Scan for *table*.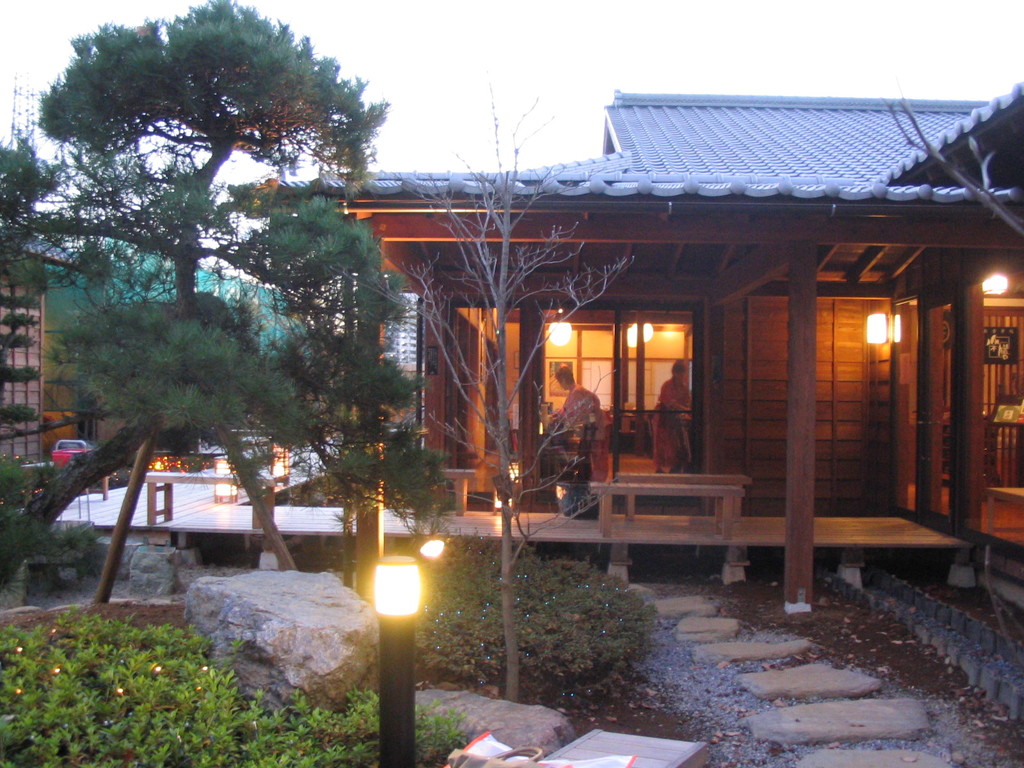
Scan result: (left=984, top=483, right=1023, bottom=532).
